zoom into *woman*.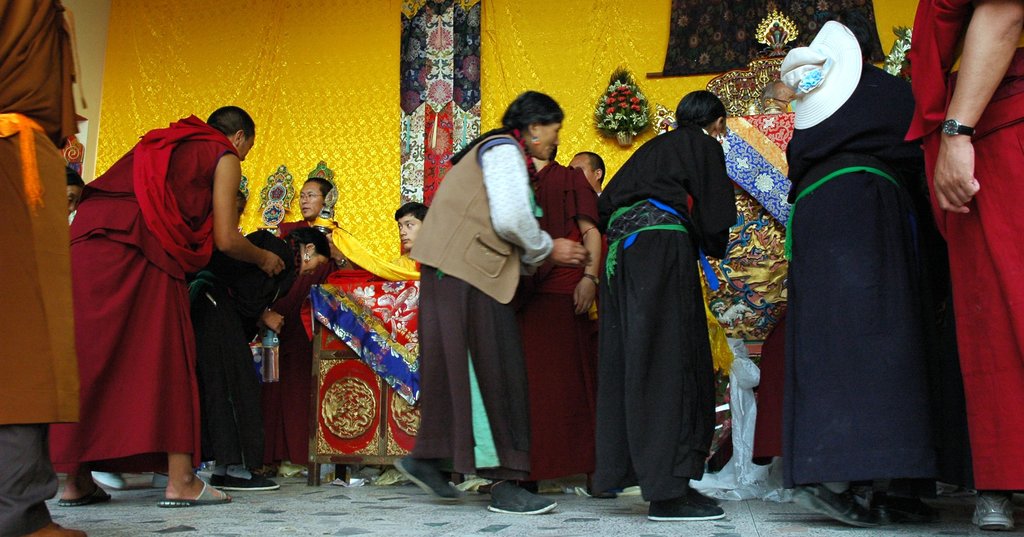
Zoom target: region(396, 89, 595, 515).
